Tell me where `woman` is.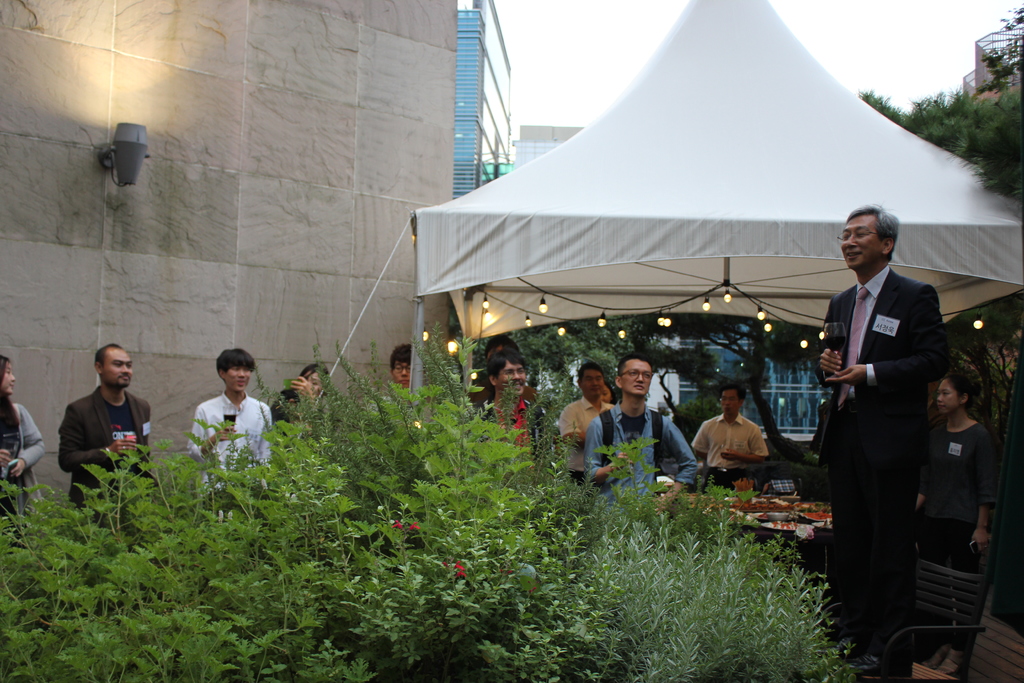
`woman` is at Rect(922, 338, 1007, 643).
